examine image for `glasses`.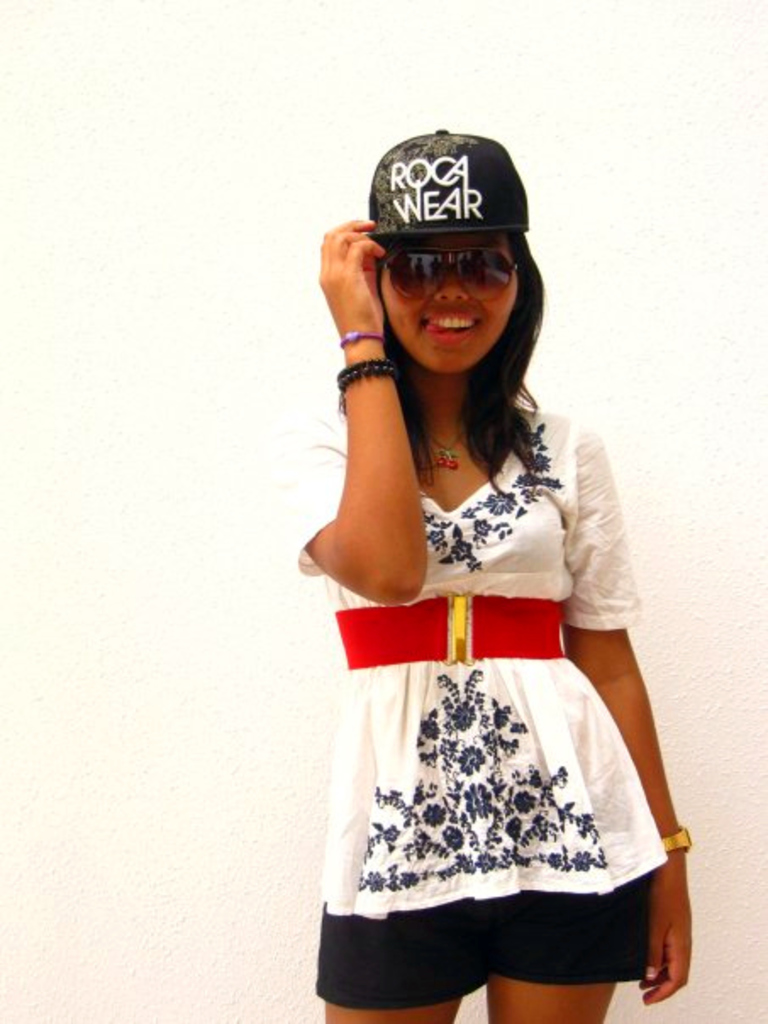
Examination result: 375/237/524/317.
